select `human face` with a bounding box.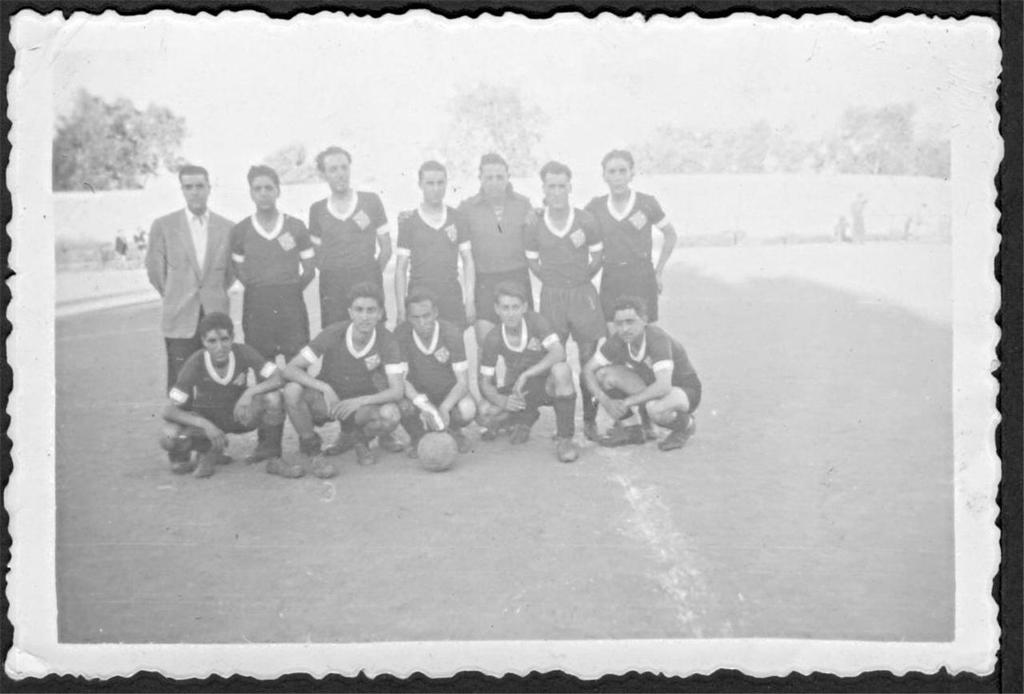
crop(208, 324, 233, 359).
